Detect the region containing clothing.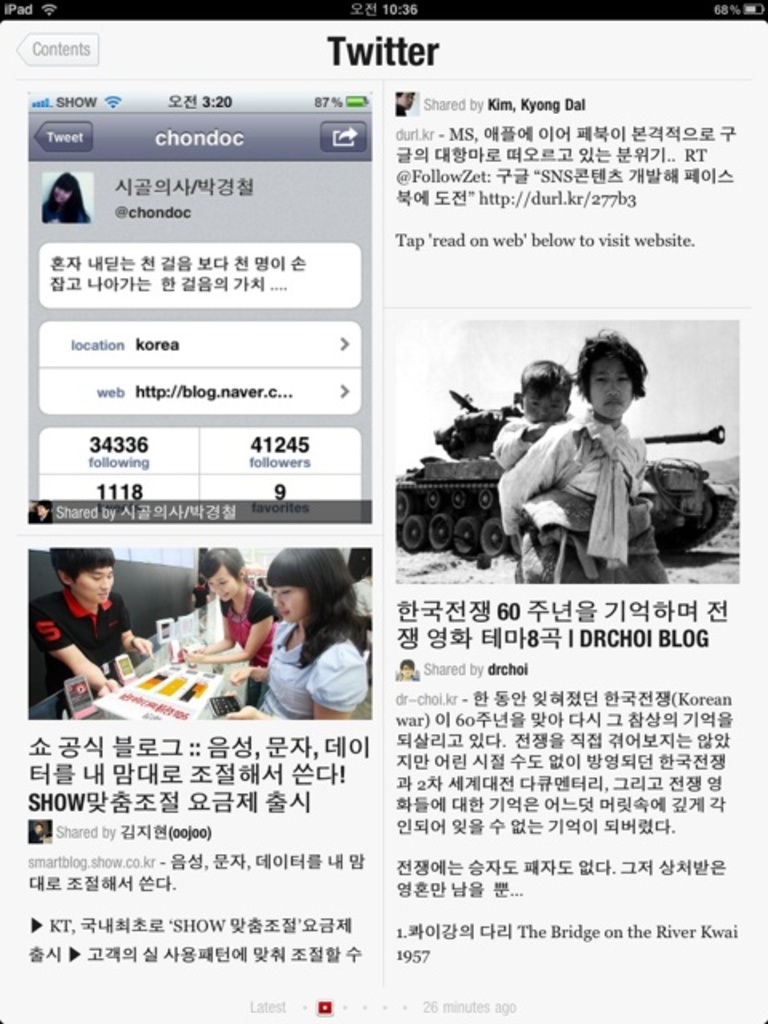
Rect(254, 632, 373, 718).
